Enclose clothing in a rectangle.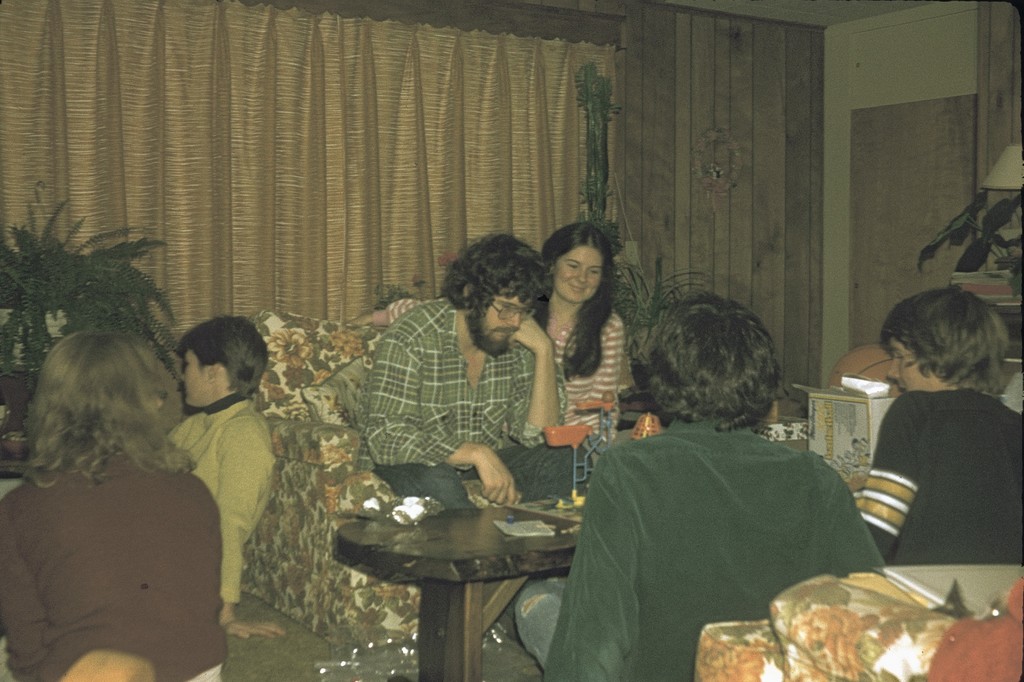
pyautogui.locateOnScreen(166, 386, 280, 605).
